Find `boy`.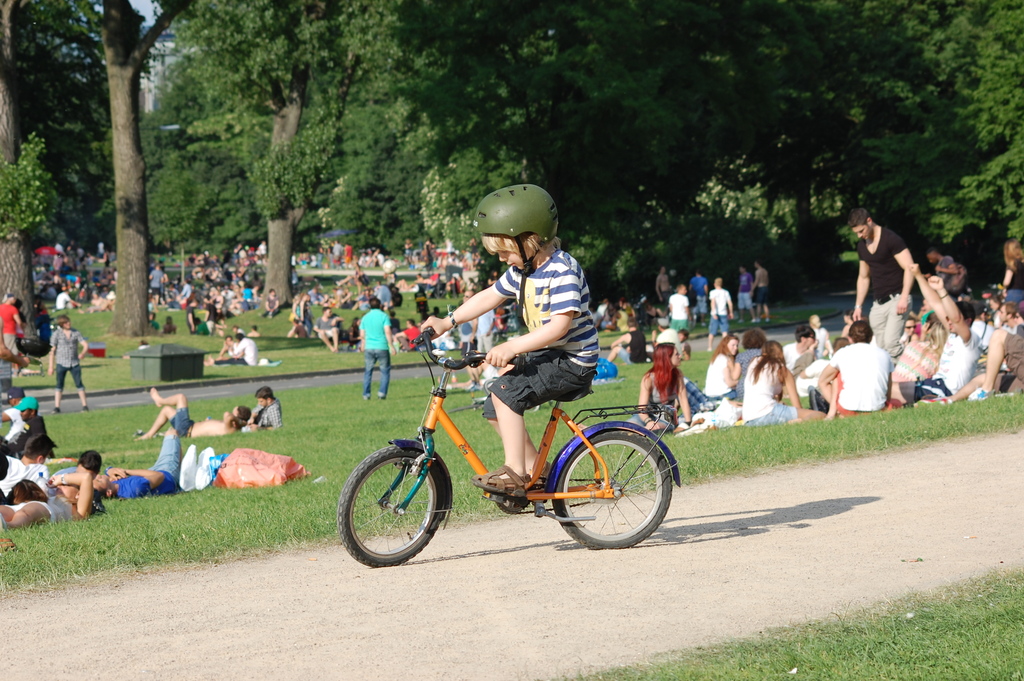
select_region(134, 388, 249, 439).
